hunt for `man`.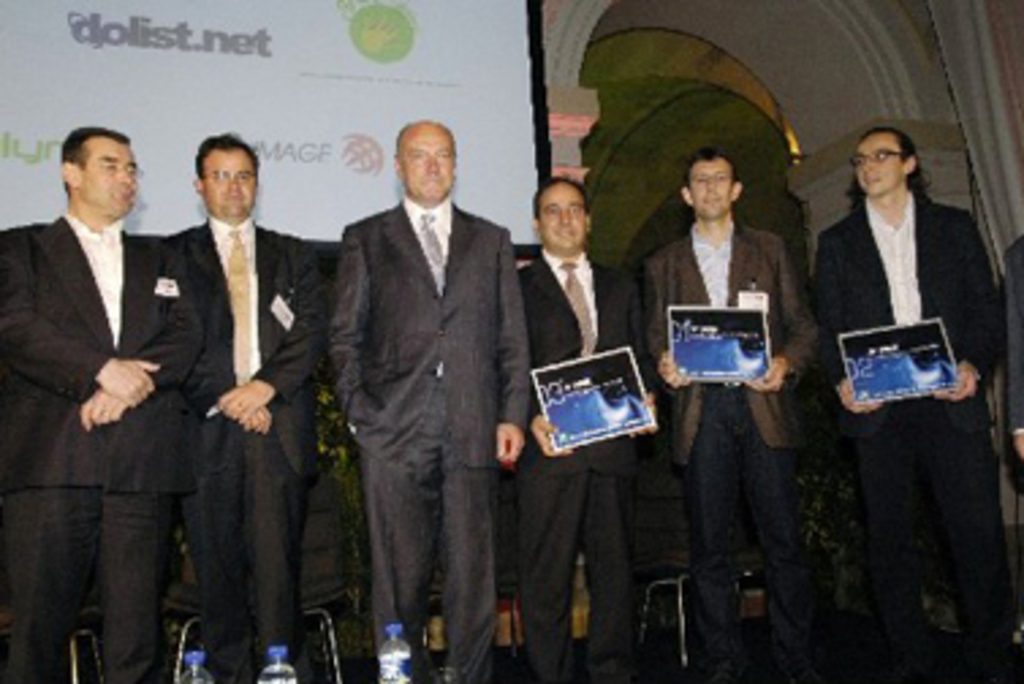
Hunted down at [788,144,1021,681].
